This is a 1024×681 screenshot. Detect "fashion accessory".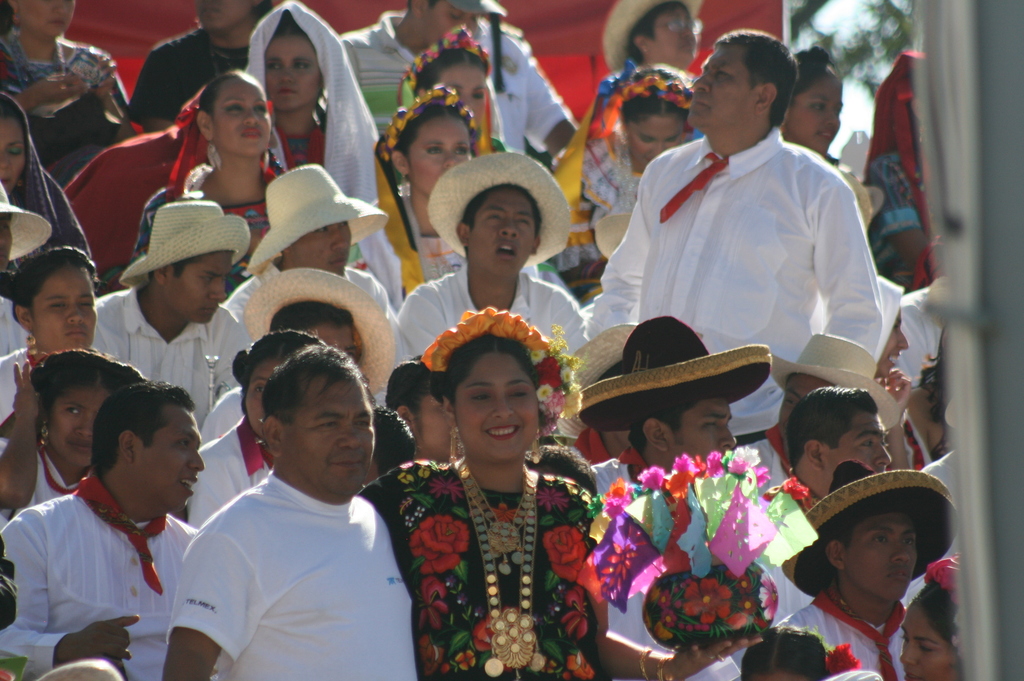
<box>383,83,480,153</box>.
